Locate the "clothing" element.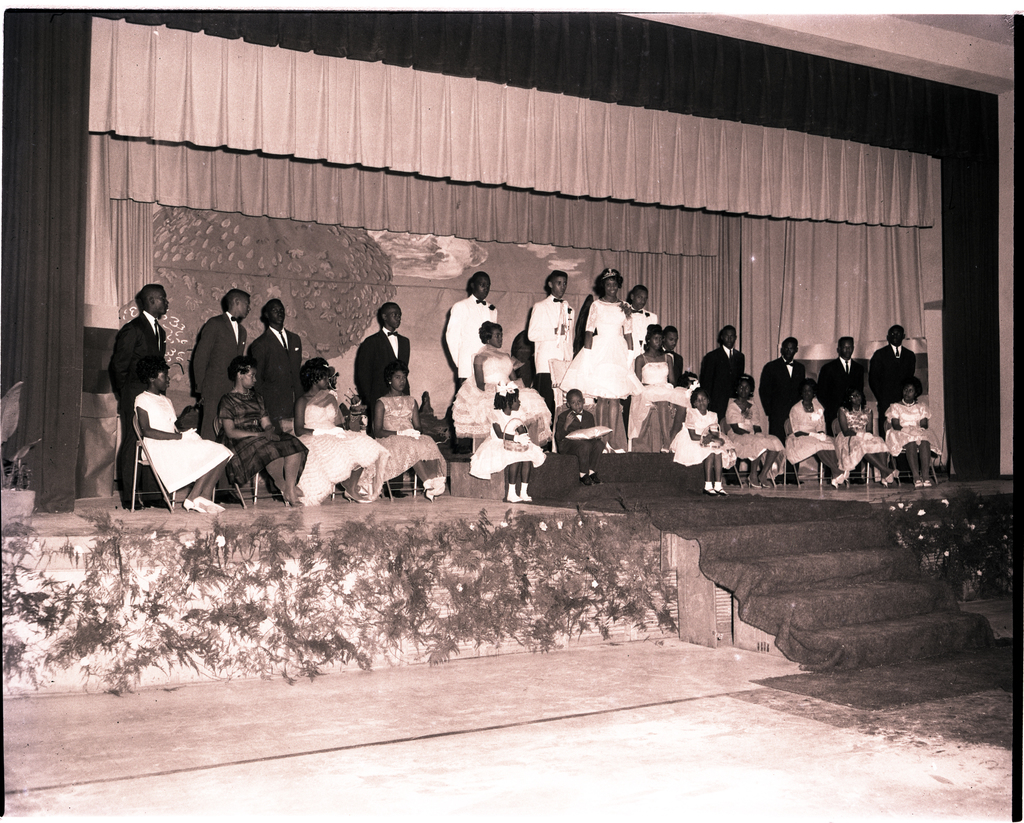
Element bbox: {"x1": 625, "y1": 357, "x2": 692, "y2": 443}.
